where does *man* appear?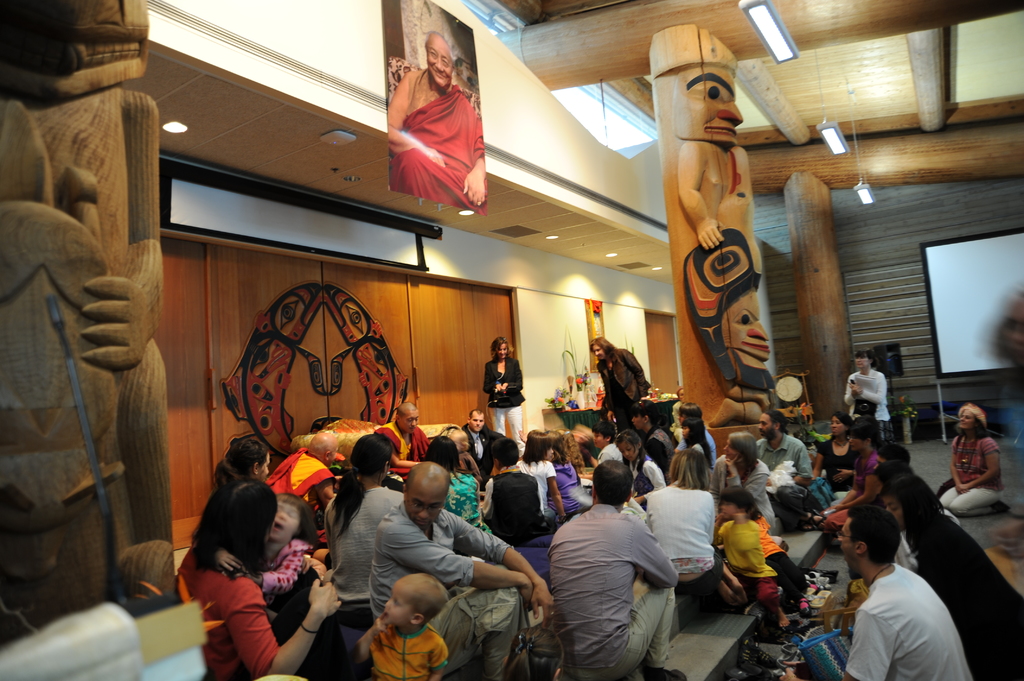
Appears at {"x1": 545, "y1": 459, "x2": 688, "y2": 680}.
